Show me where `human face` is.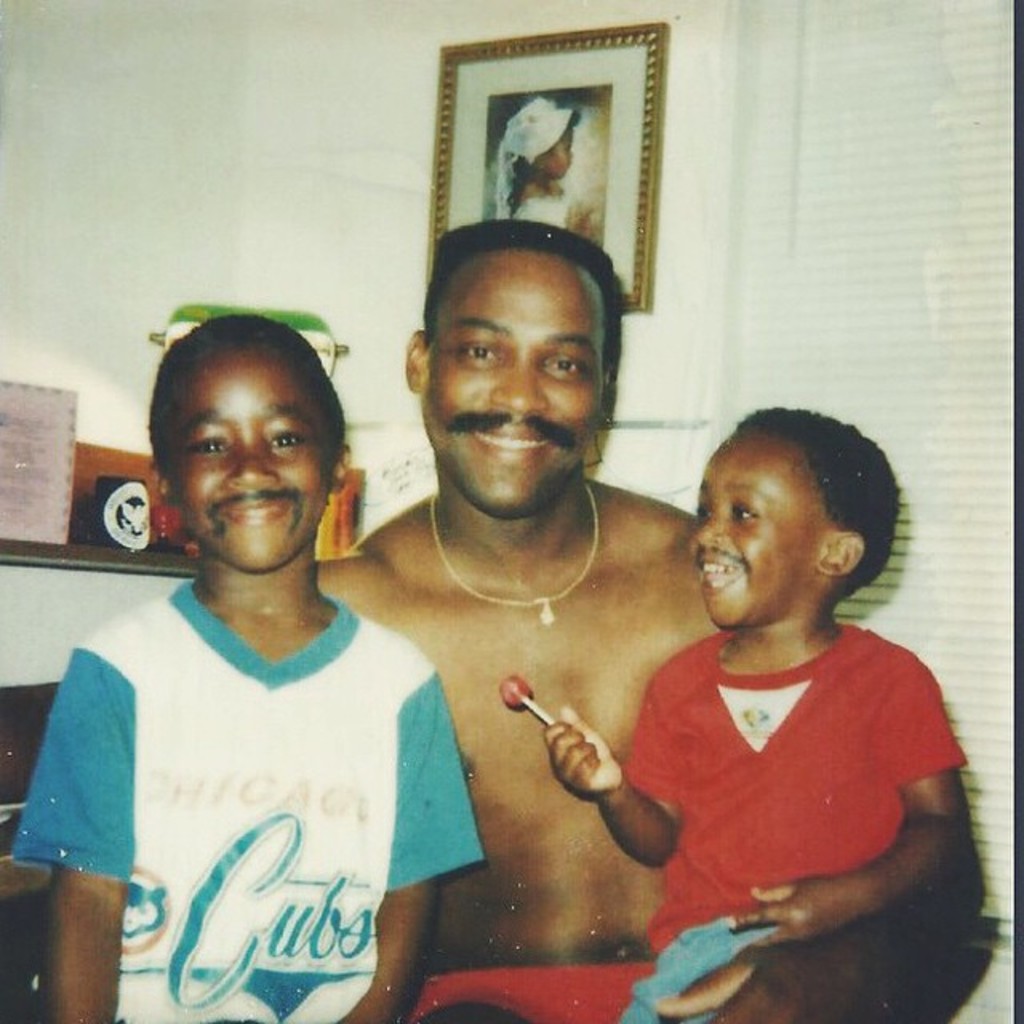
`human face` is at bbox=(427, 272, 602, 512).
